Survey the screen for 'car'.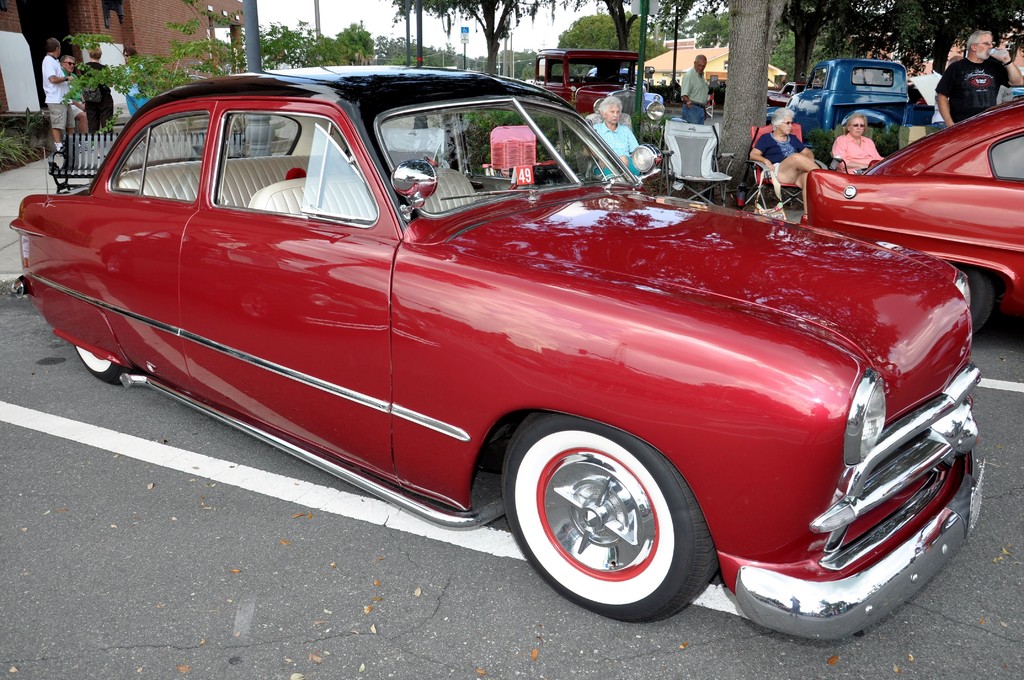
Survey found: x1=909 y1=72 x2=1023 y2=120.
